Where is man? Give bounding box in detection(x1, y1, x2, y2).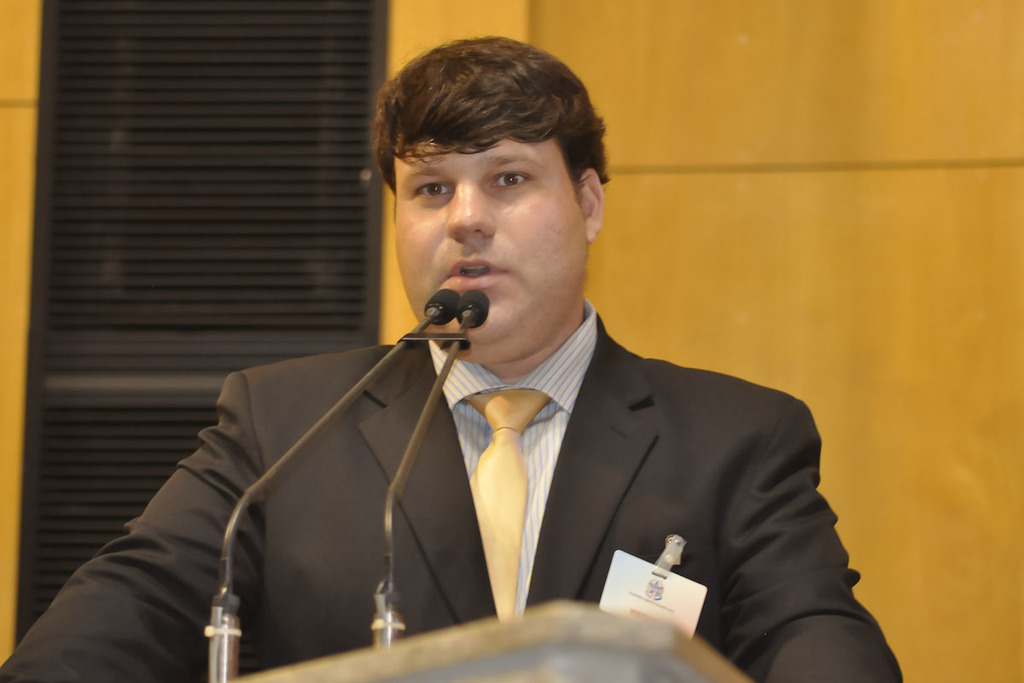
detection(133, 59, 876, 674).
